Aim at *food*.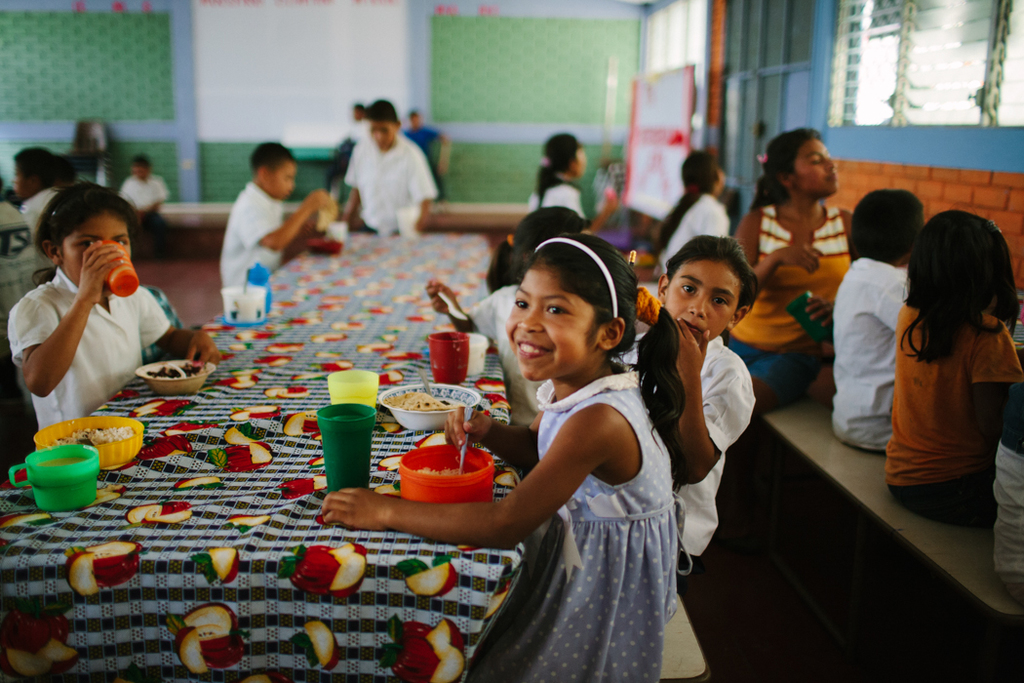
Aimed at [left=118, top=421, right=216, bottom=469].
